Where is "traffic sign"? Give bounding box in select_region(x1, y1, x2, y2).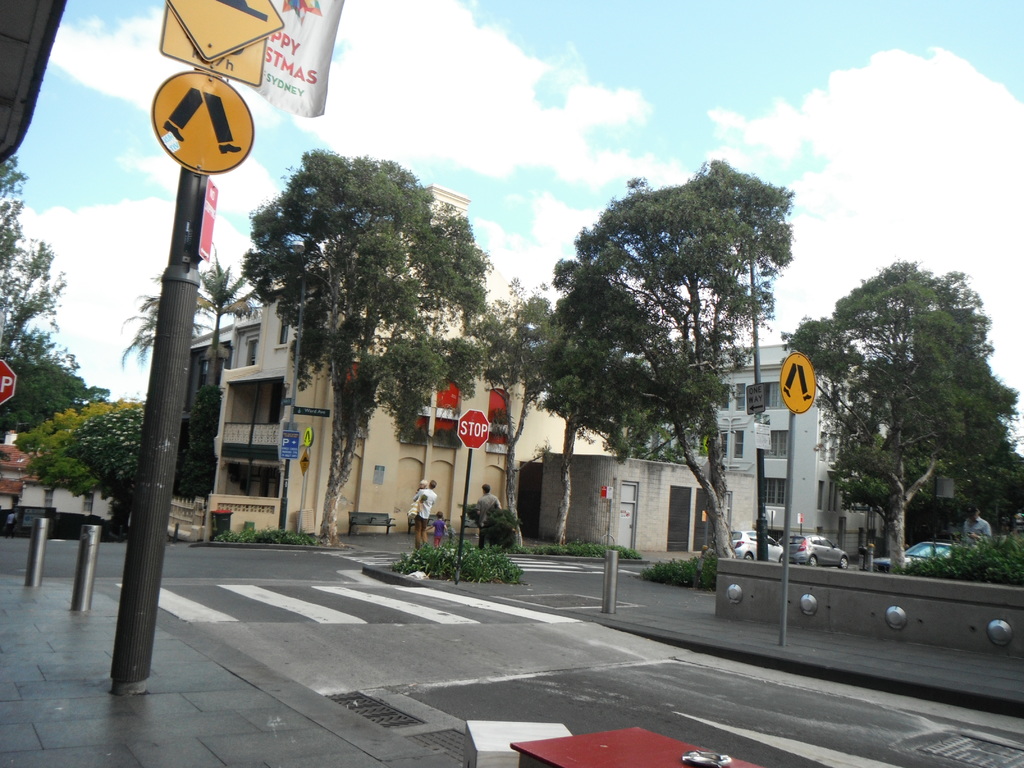
select_region(278, 430, 299, 458).
